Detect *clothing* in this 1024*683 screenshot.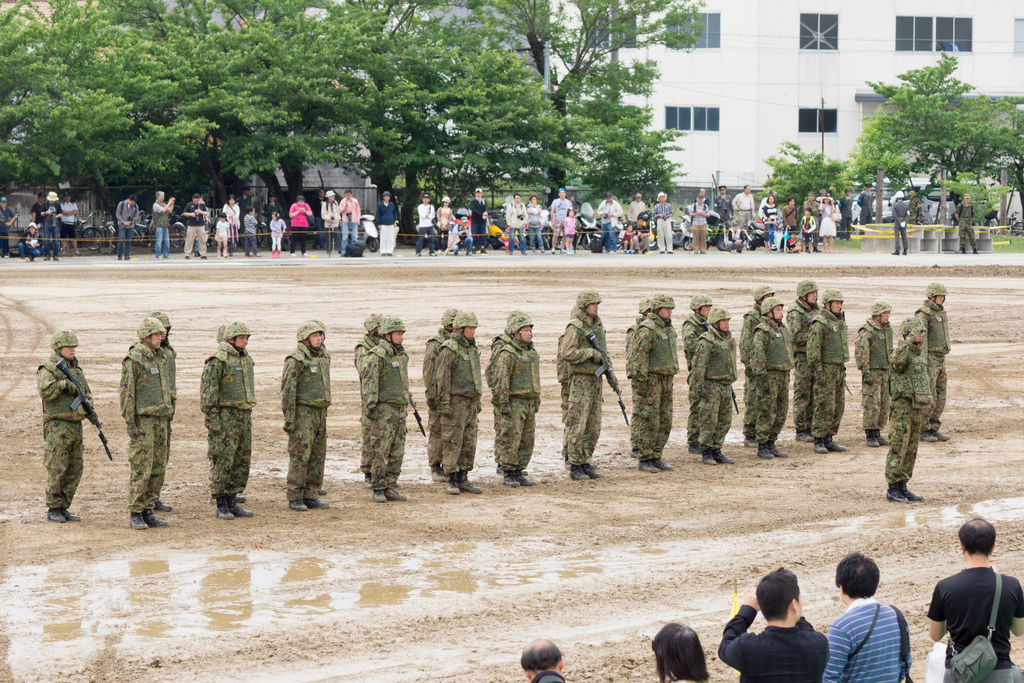
Detection: 36, 355, 95, 513.
